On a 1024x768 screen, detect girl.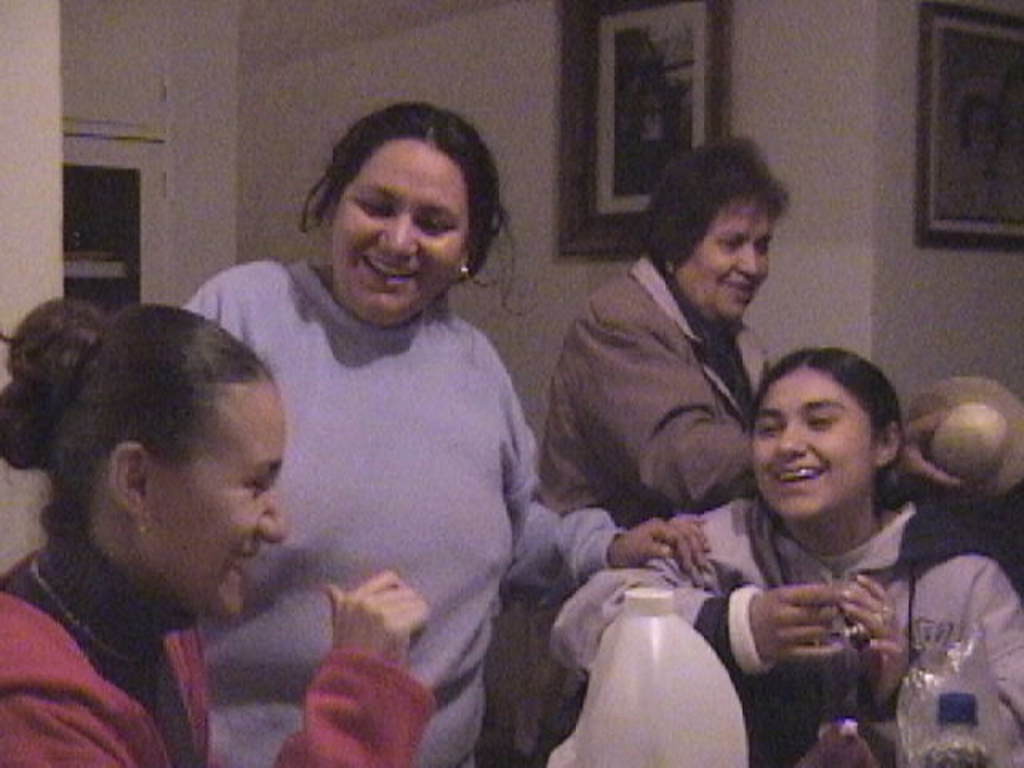
locate(0, 296, 434, 766).
